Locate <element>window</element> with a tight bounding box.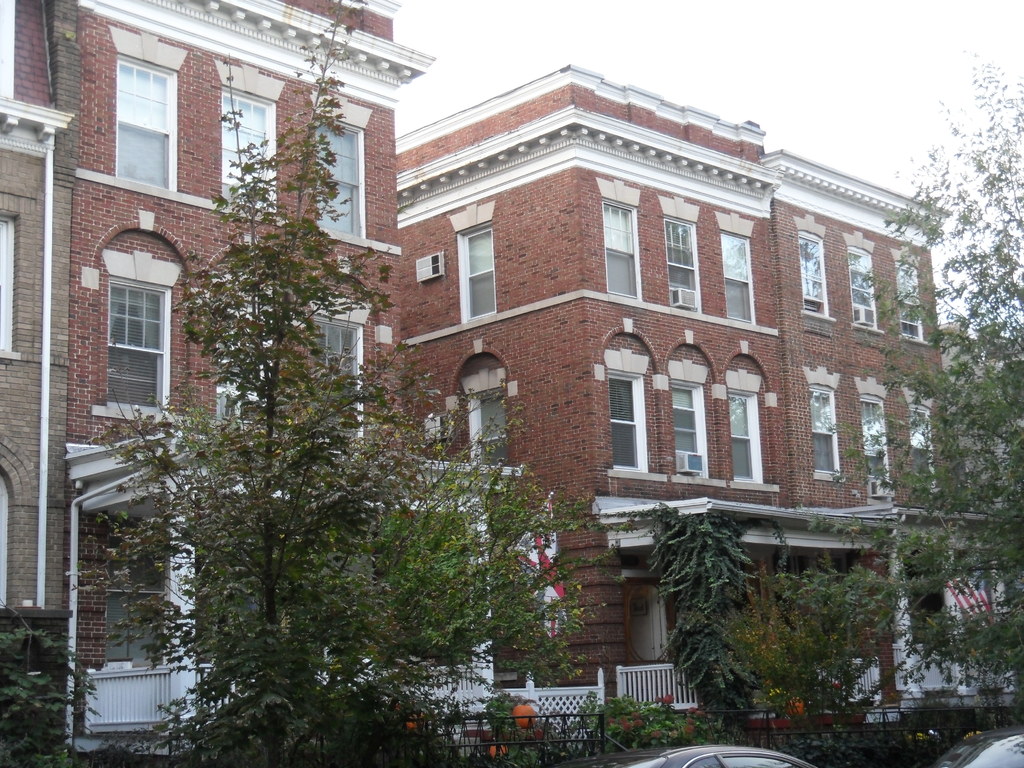
(90, 246, 160, 418).
